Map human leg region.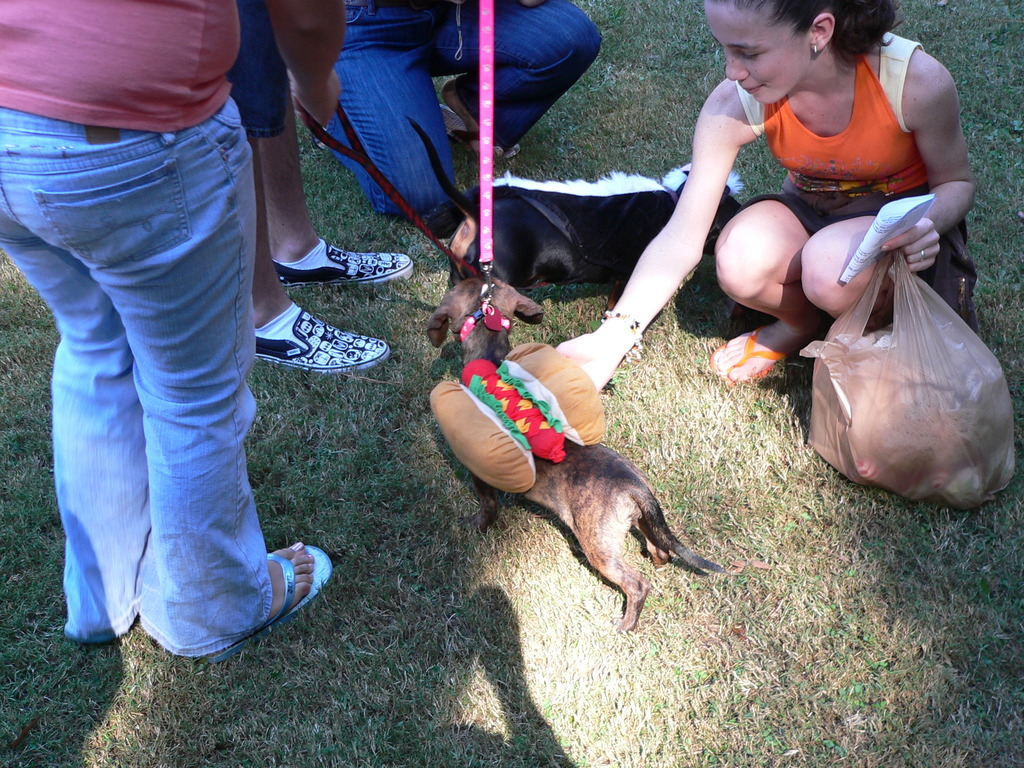
Mapped to {"left": 324, "top": 1, "right": 607, "bottom": 224}.
